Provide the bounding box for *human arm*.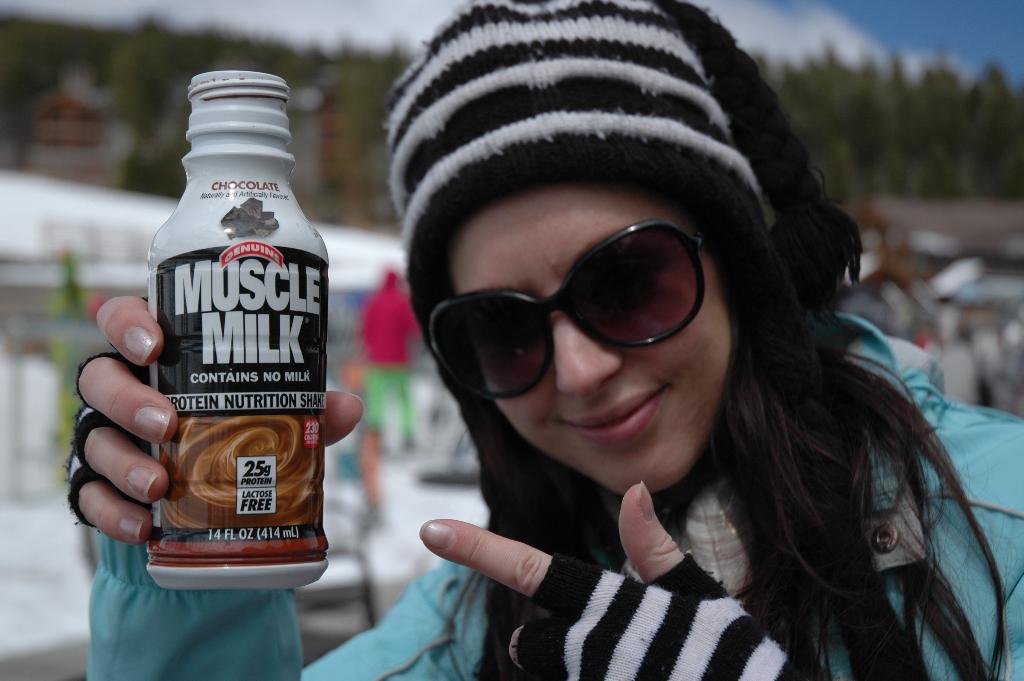
[x1=420, y1=478, x2=1023, y2=680].
